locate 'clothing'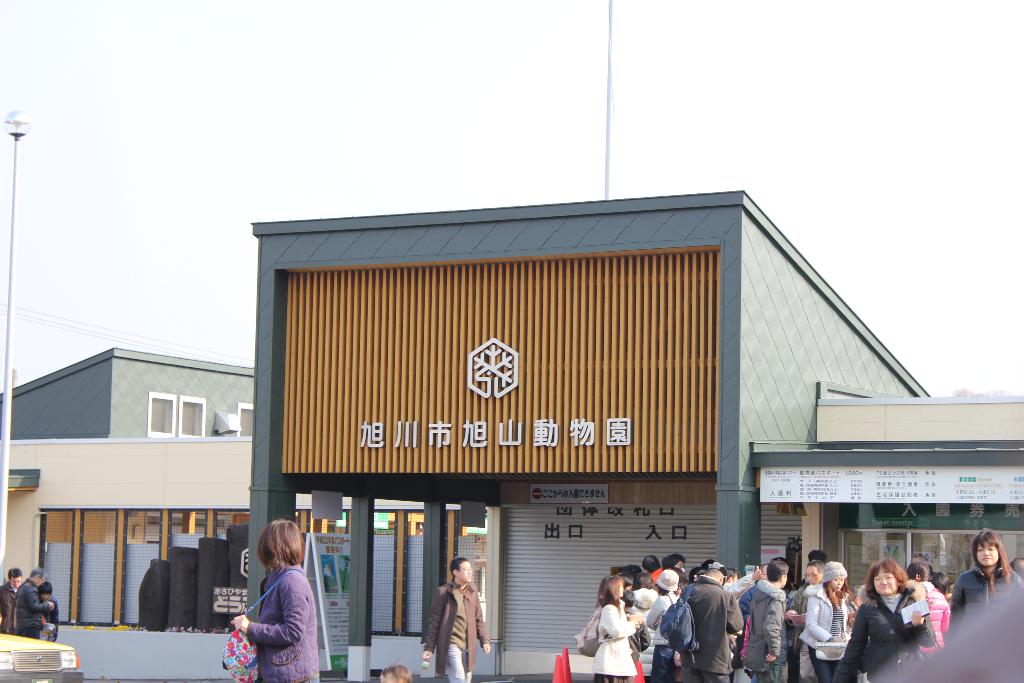
bbox=(422, 582, 493, 682)
